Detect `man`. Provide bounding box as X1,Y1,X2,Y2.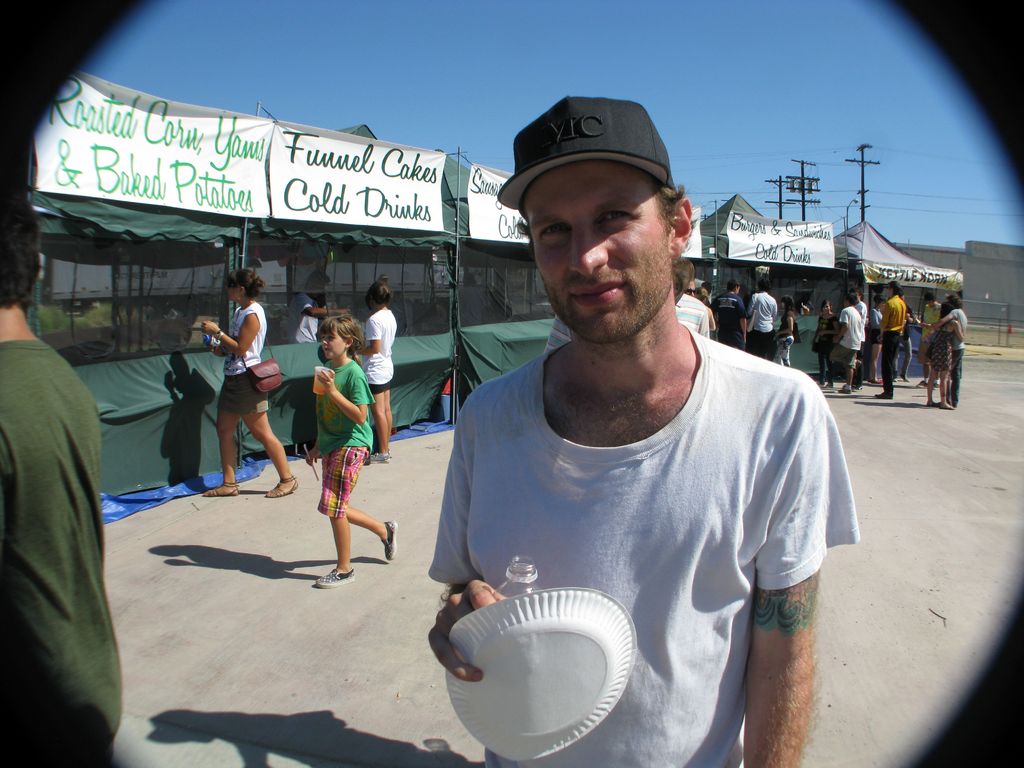
671,289,710,333.
